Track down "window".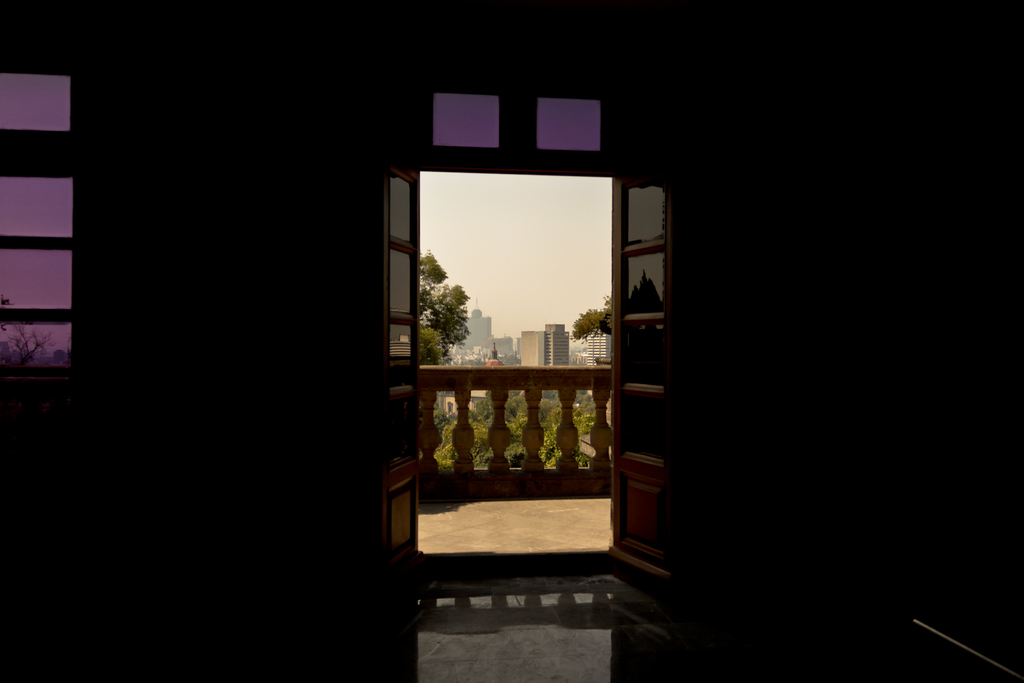
Tracked to 0/66/79/391.
